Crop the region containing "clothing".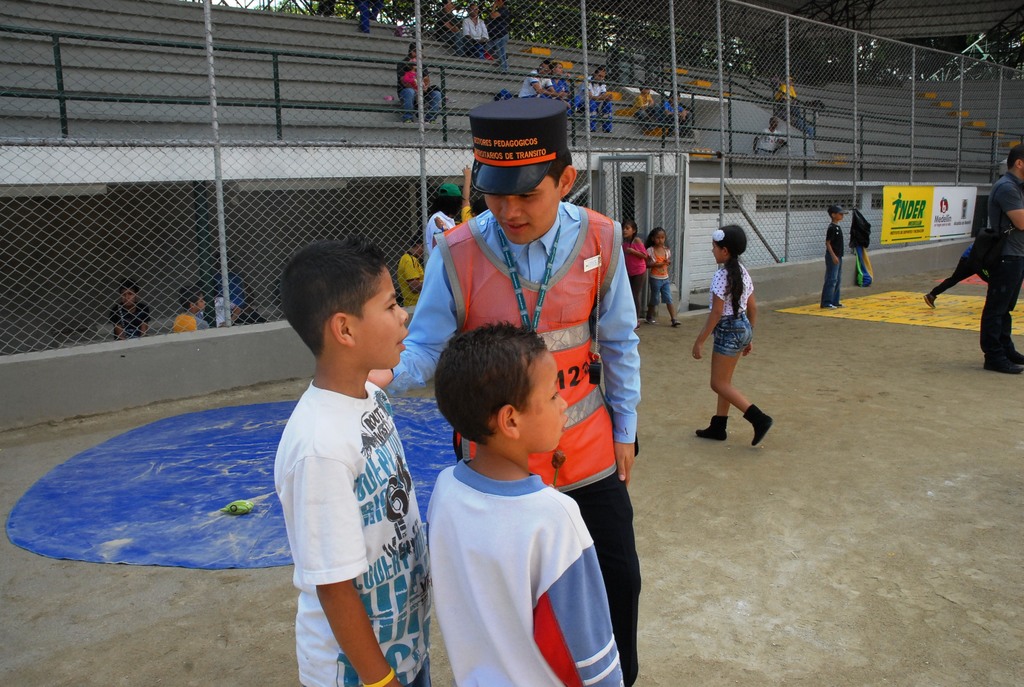
Crop region: [849, 245, 875, 287].
